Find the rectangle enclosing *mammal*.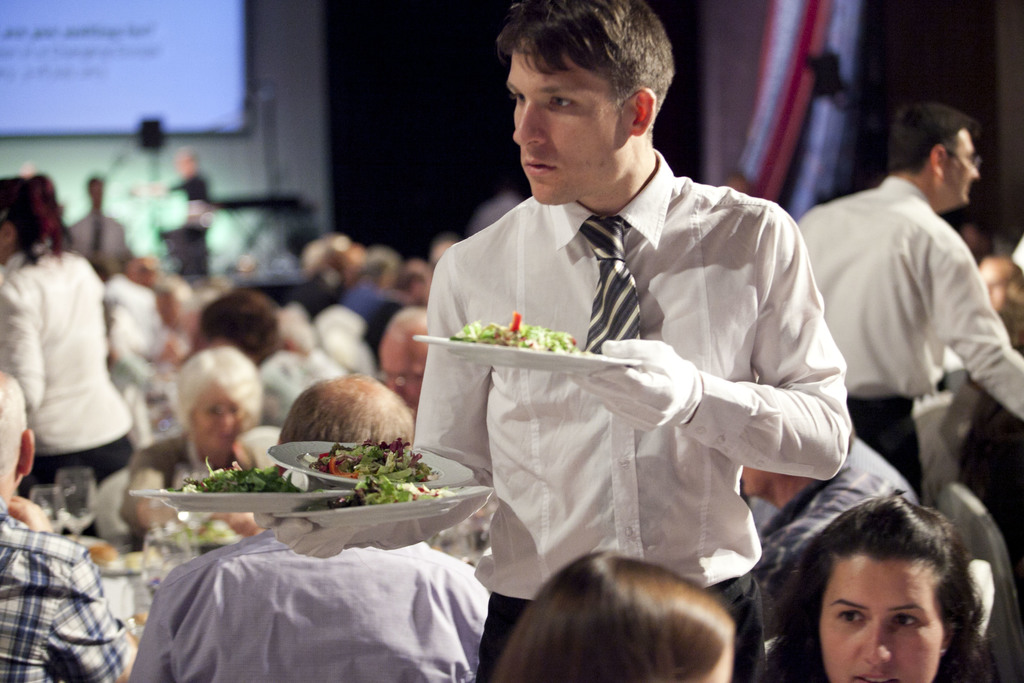
[x1=798, y1=100, x2=1023, y2=500].
